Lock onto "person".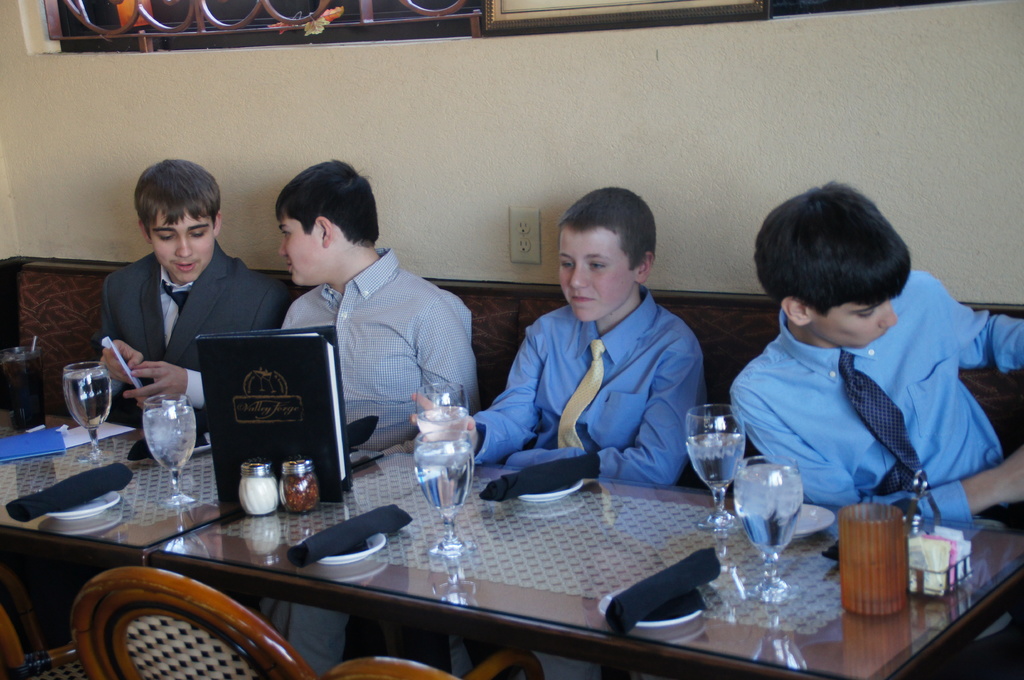
Locked: box=[411, 187, 711, 679].
